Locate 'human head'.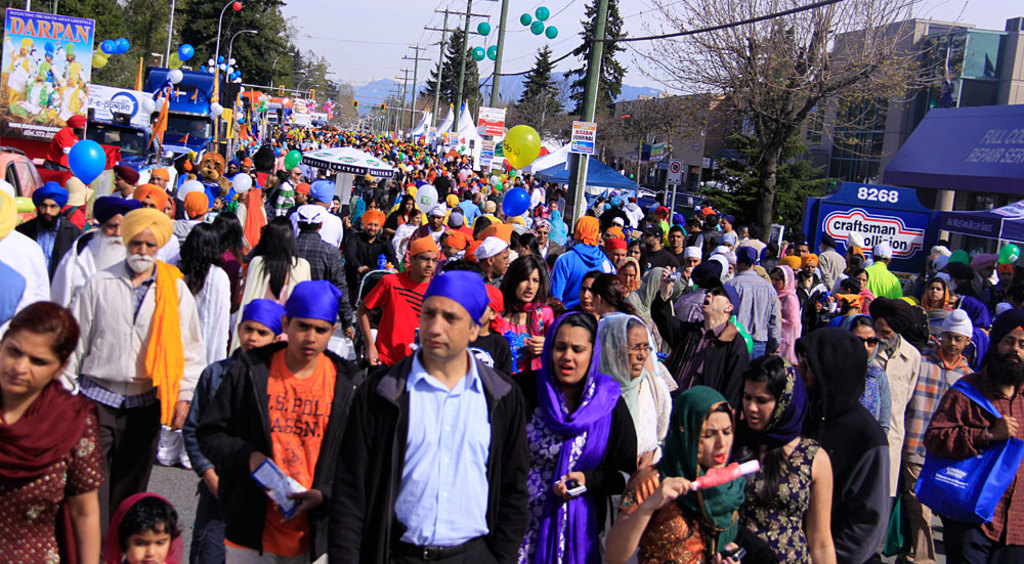
Bounding box: [841,314,879,358].
